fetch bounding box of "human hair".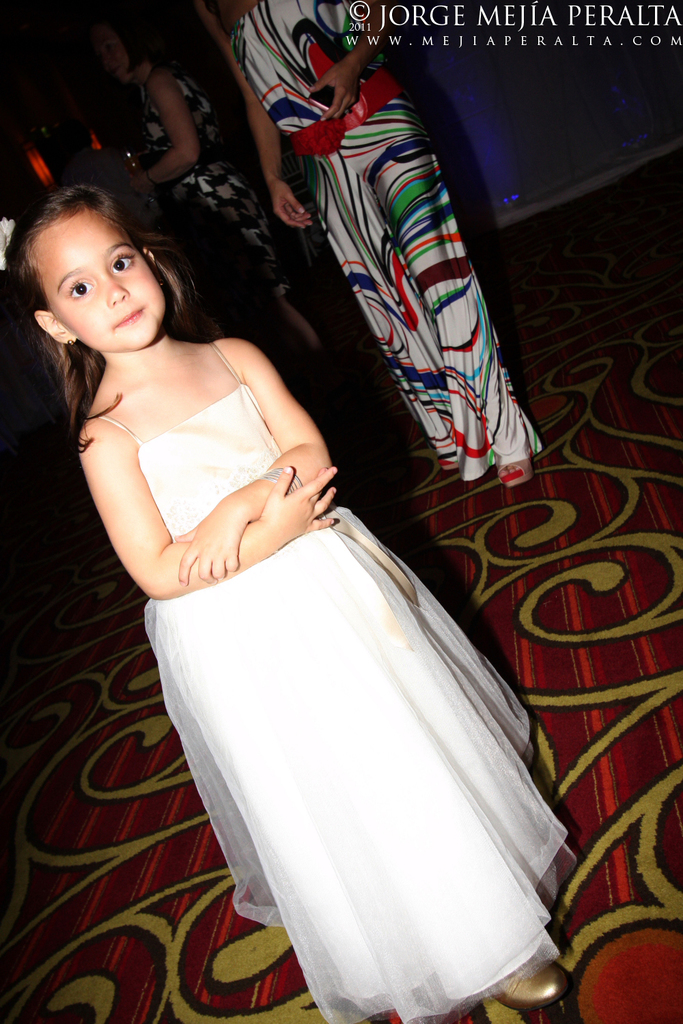
Bbox: bbox=(88, 11, 153, 74).
